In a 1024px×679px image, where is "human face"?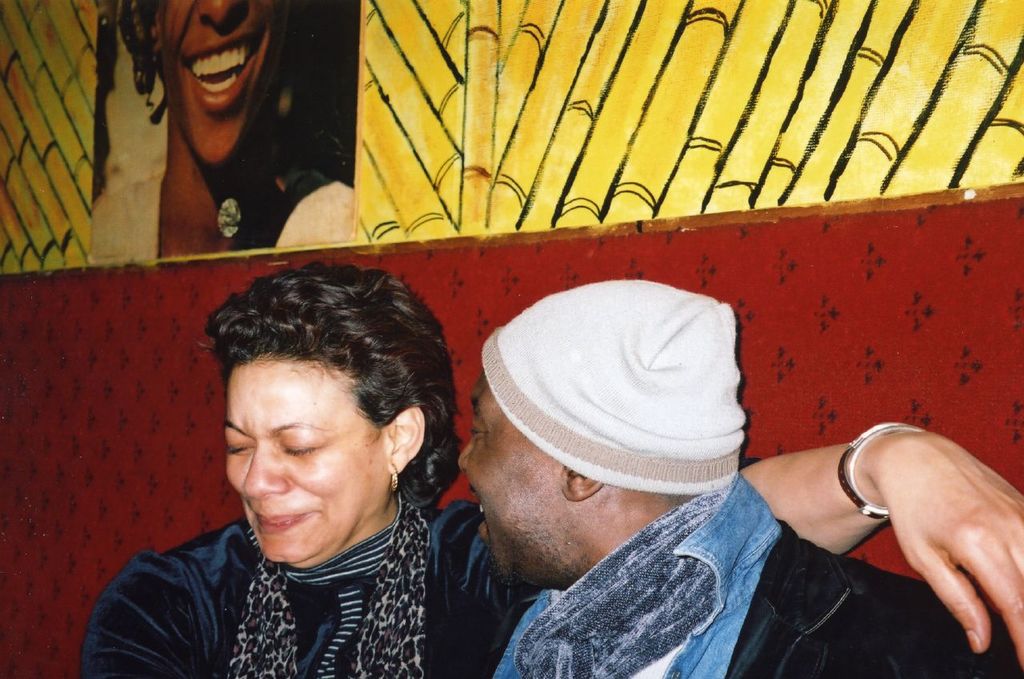
Rect(225, 357, 389, 564).
